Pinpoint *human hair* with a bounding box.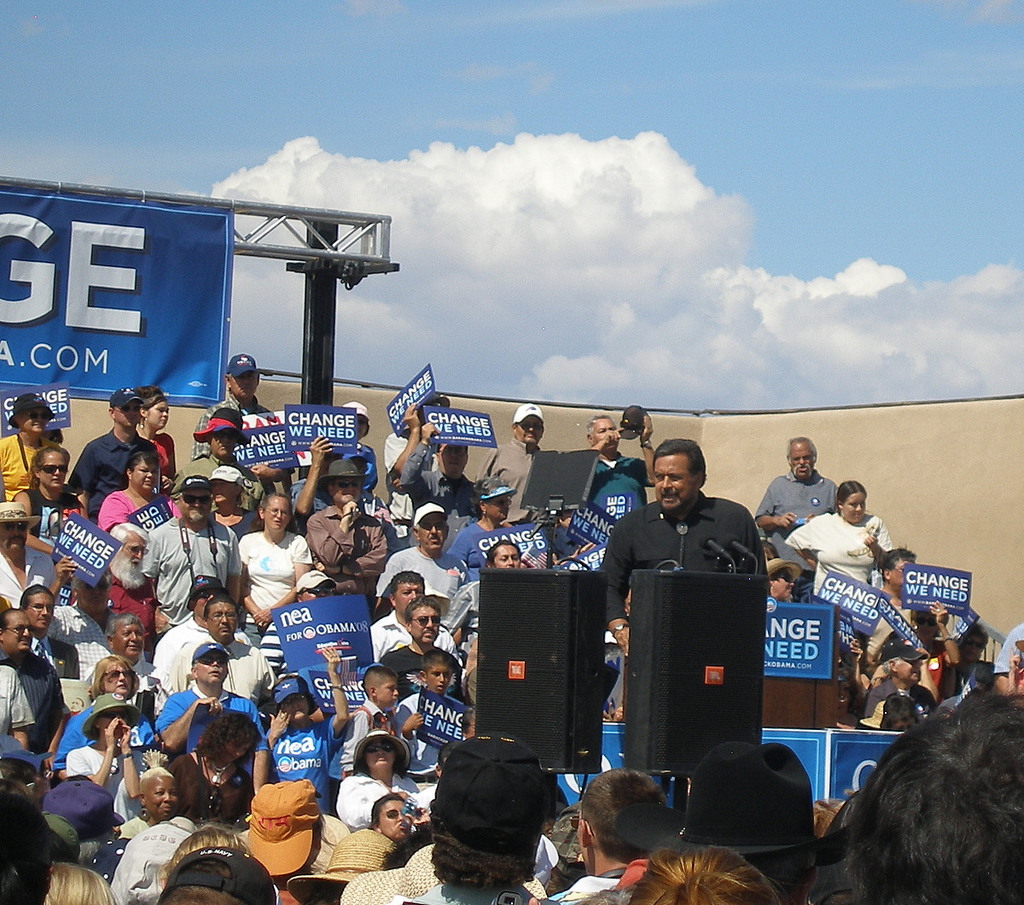
rect(108, 612, 146, 637).
